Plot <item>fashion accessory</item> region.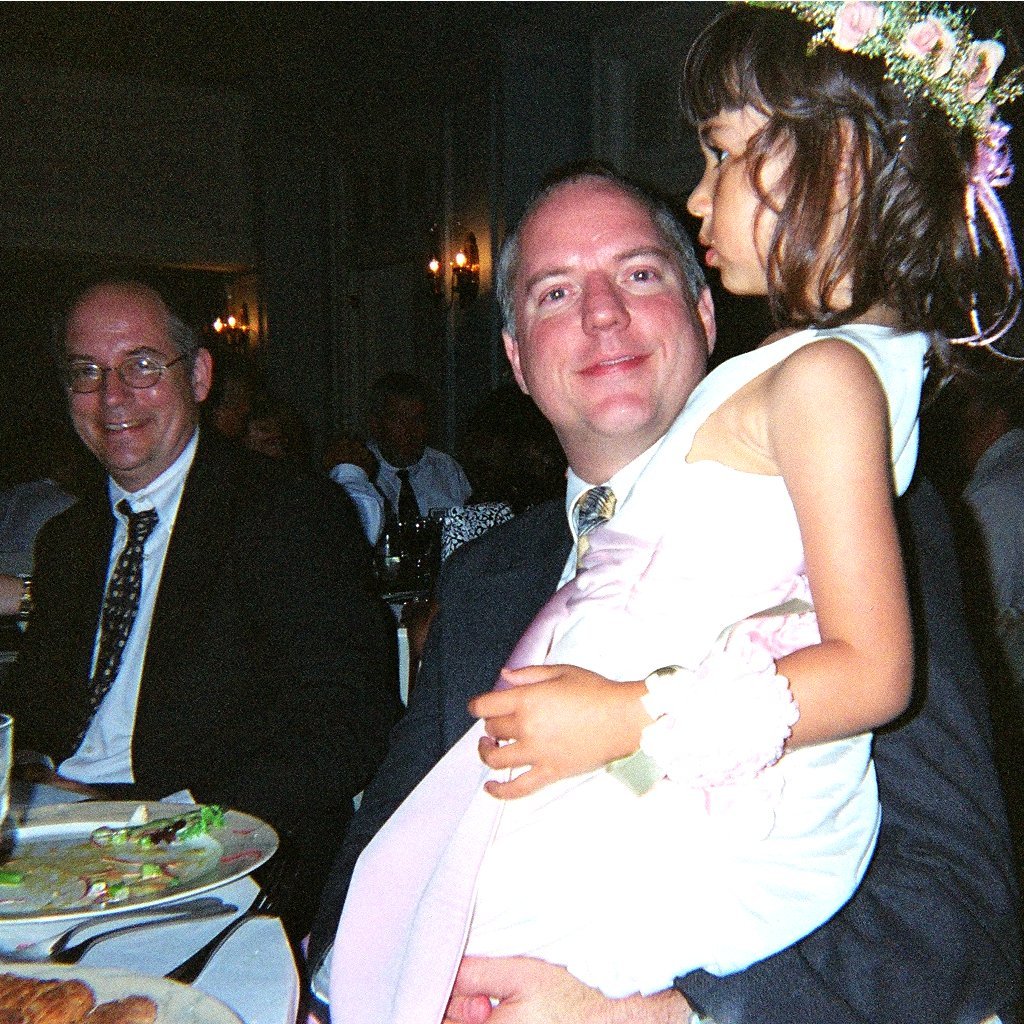
Plotted at rect(765, 0, 1023, 354).
